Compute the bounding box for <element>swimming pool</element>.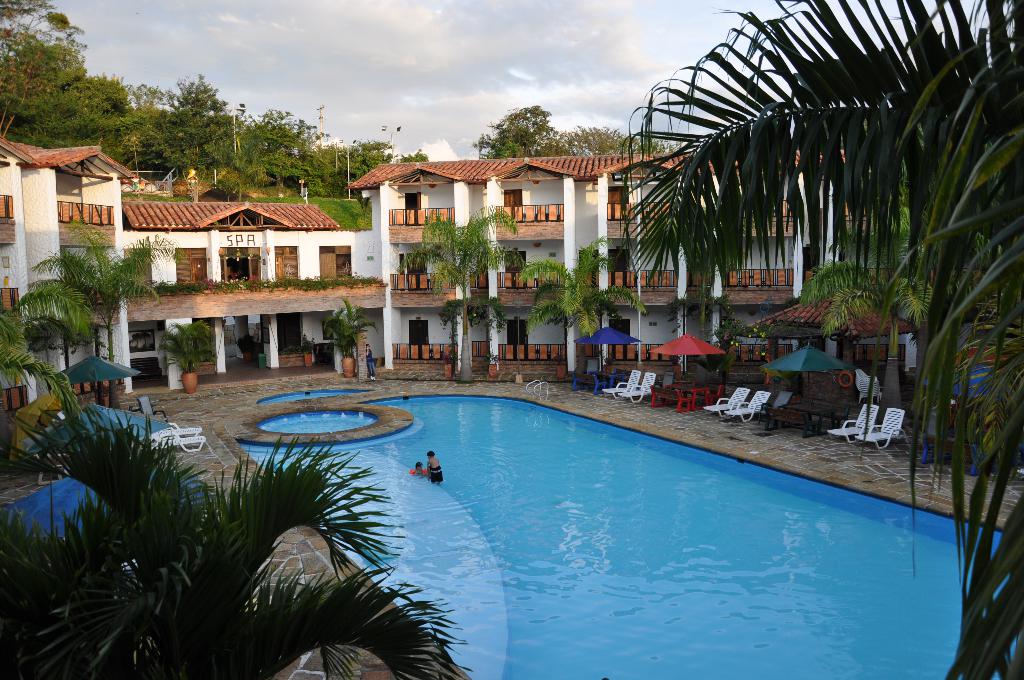
BBox(305, 378, 916, 661).
